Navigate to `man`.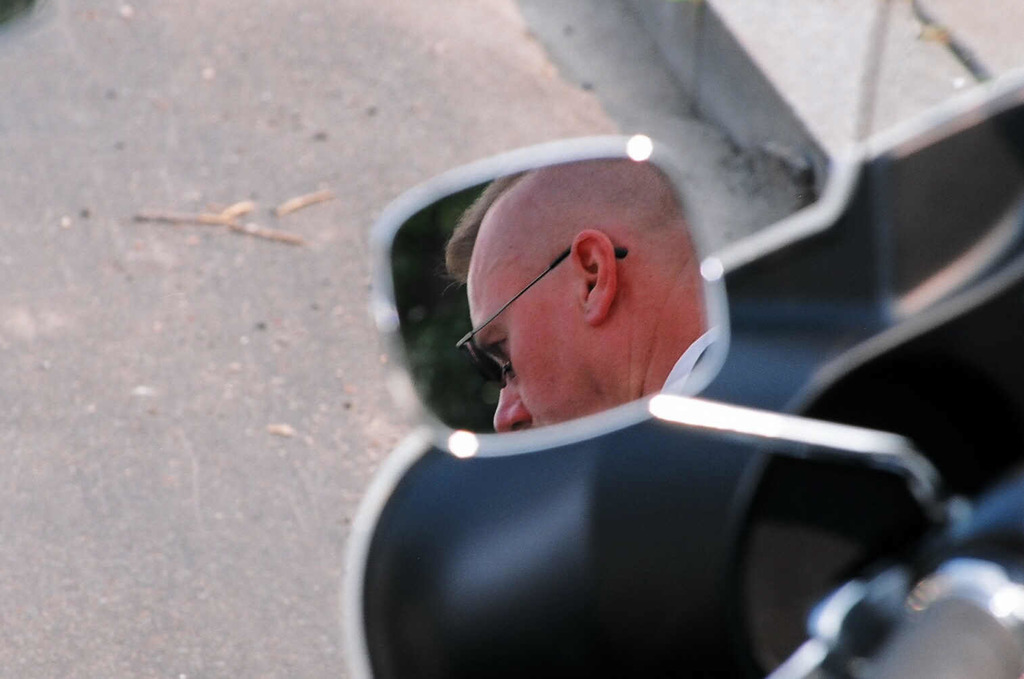
Navigation target: <region>447, 148, 705, 429</region>.
